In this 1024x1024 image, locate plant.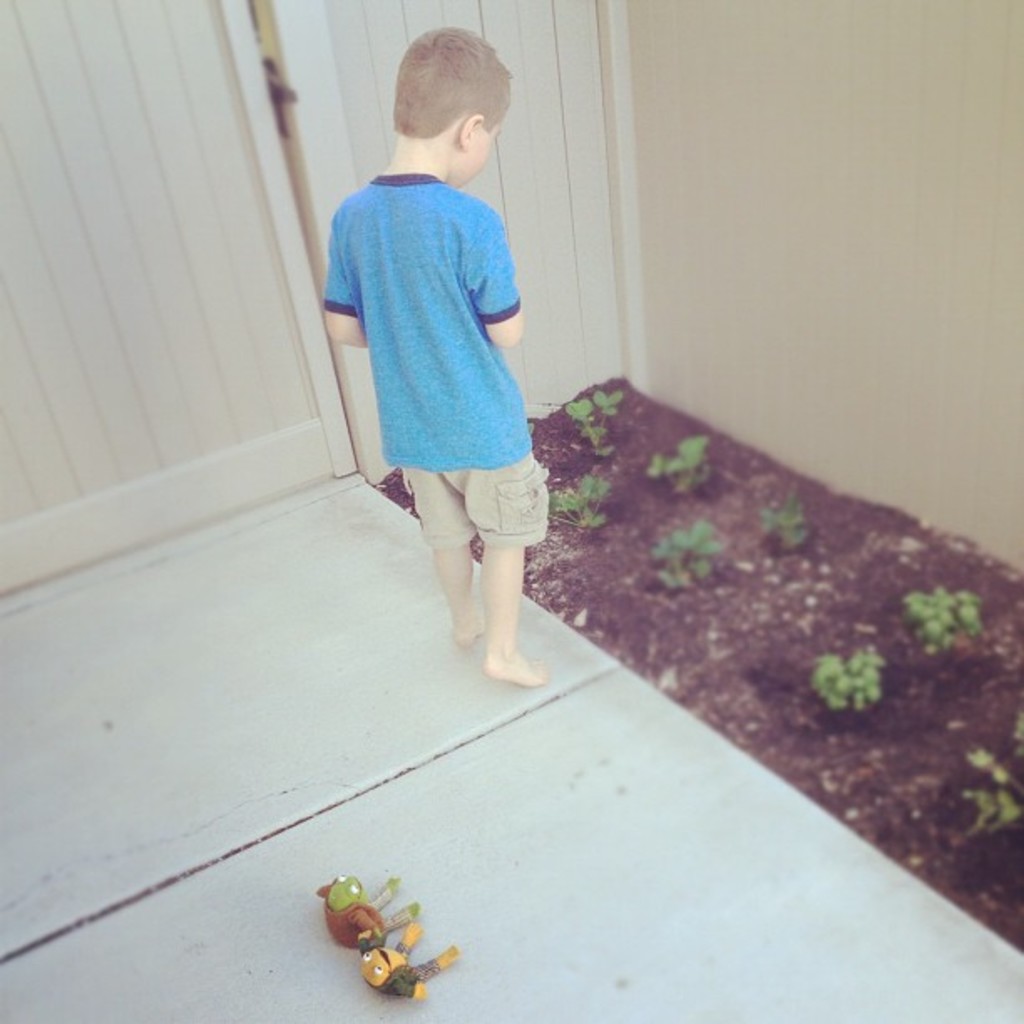
Bounding box: <box>805,639,902,726</box>.
